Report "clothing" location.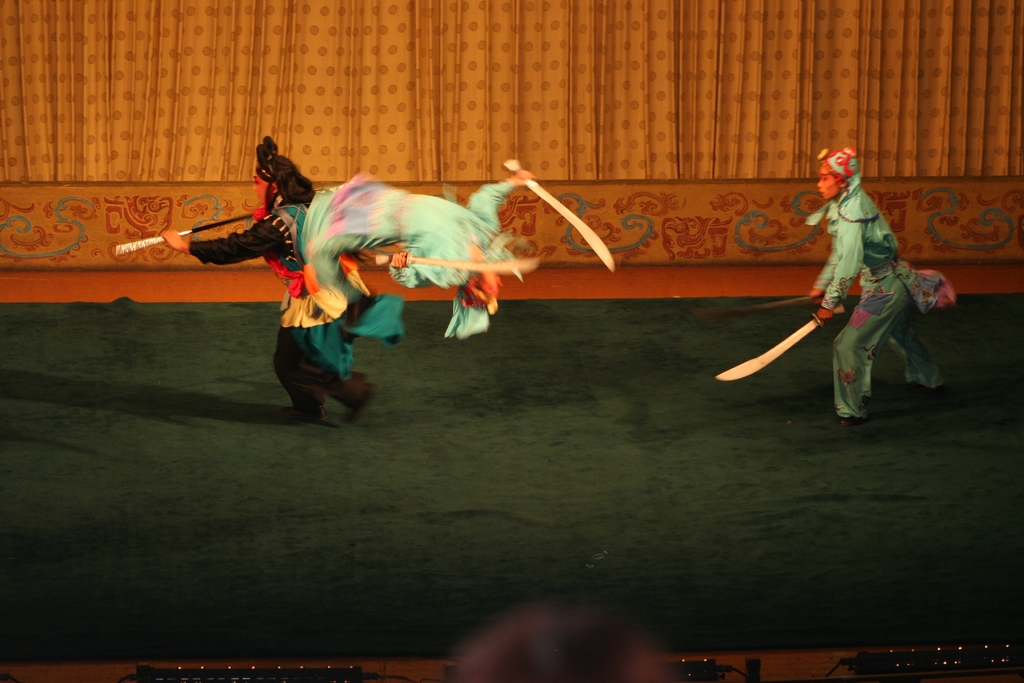
Report: <box>297,173,523,325</box>.
